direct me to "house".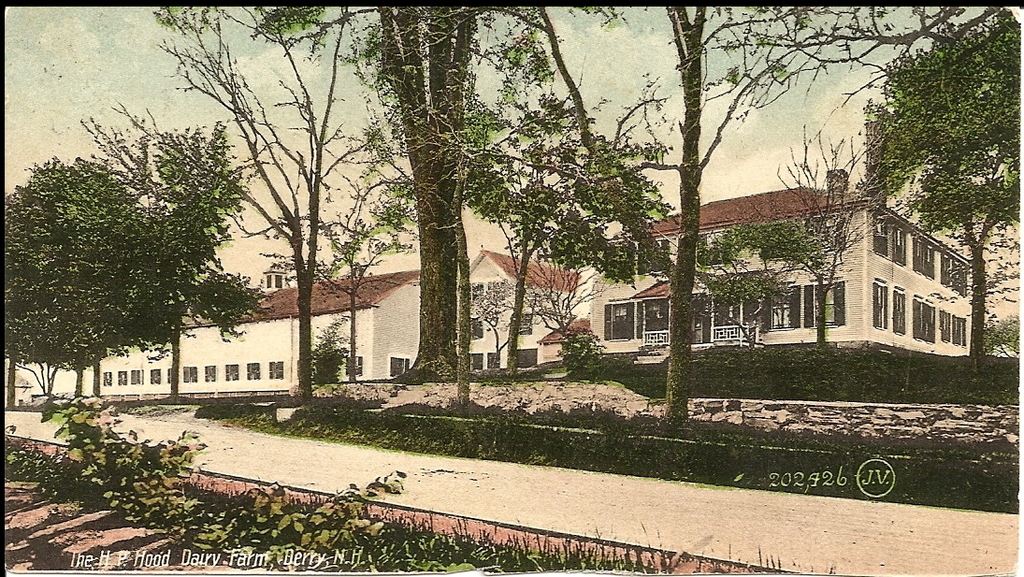
Direction: 465 245 584 363.
